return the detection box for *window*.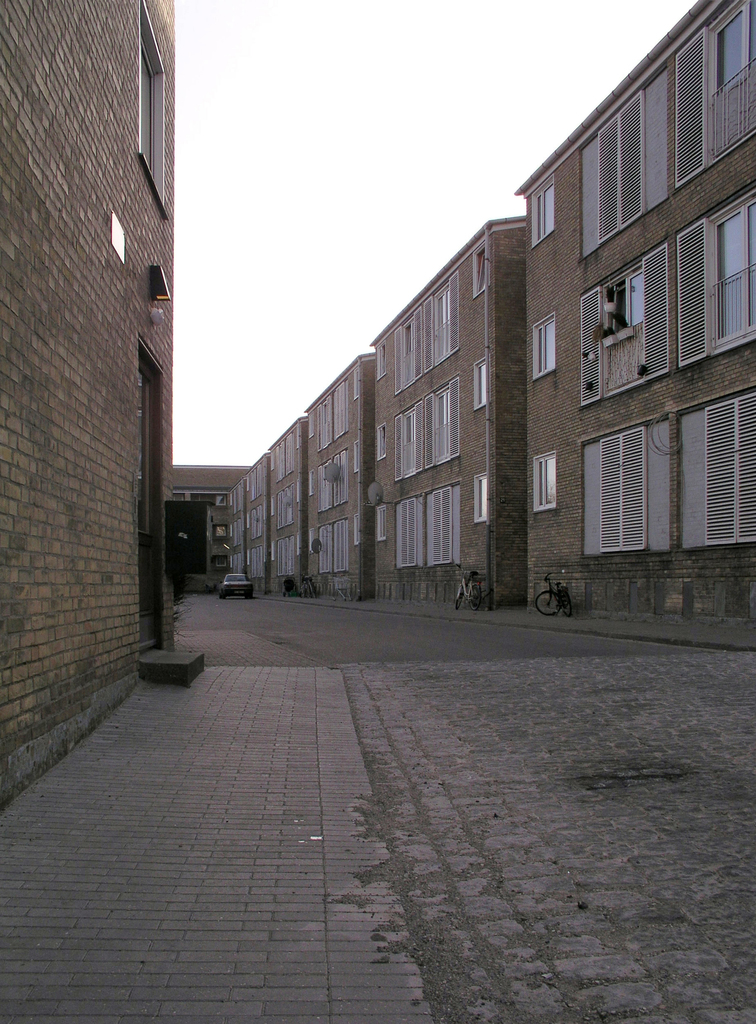
bbox=(677, 384, 755, 551).
